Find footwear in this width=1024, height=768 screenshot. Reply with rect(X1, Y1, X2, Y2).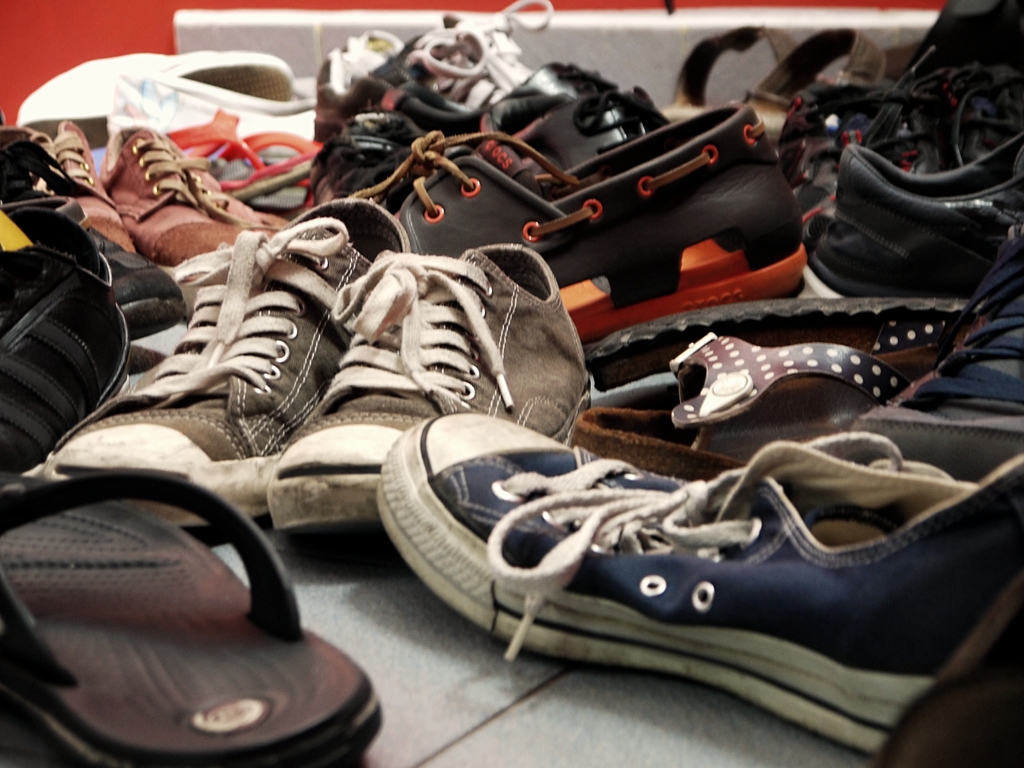
rect(154, 103, 308, 213).
